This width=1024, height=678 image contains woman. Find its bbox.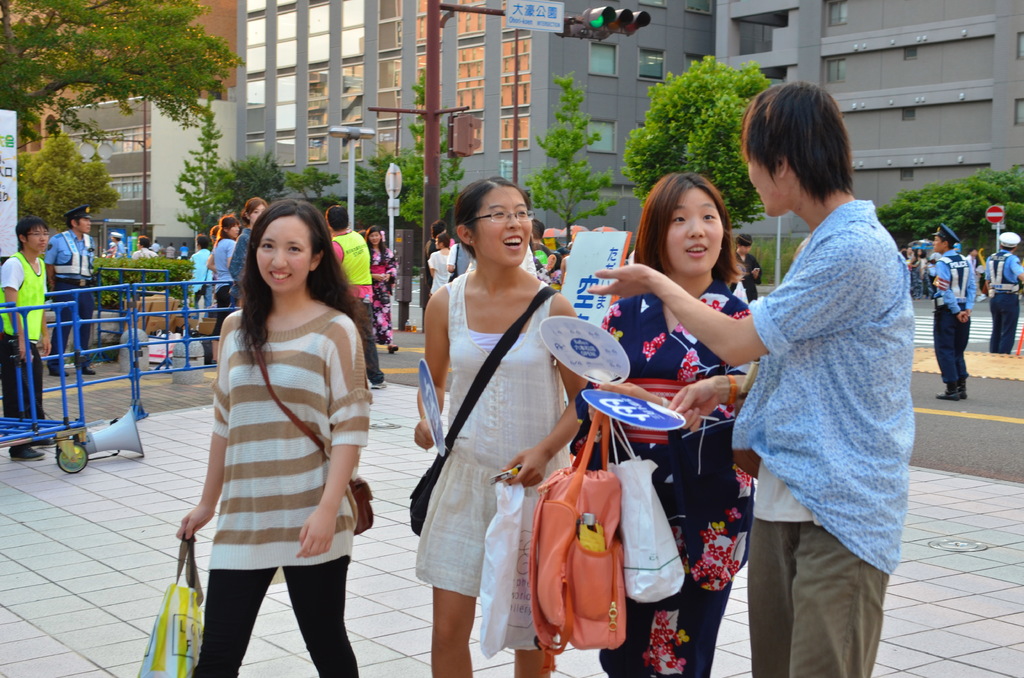
pyautogui.locateOnScreen(364, 227, 397, 356).
